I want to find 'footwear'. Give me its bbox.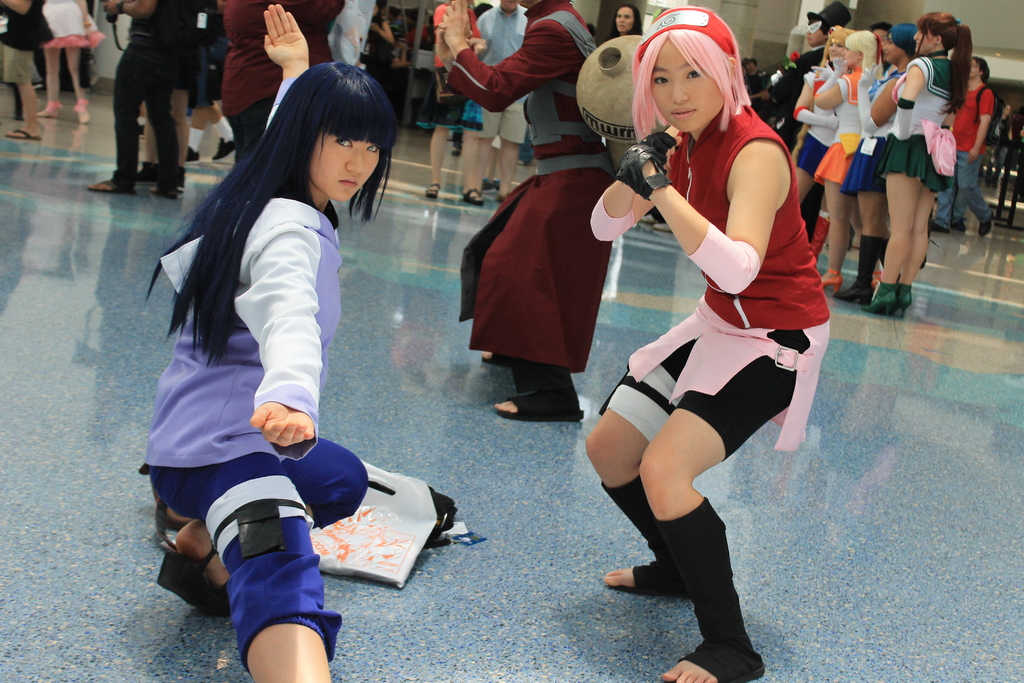
bbox(977, 210, 995, 242).
